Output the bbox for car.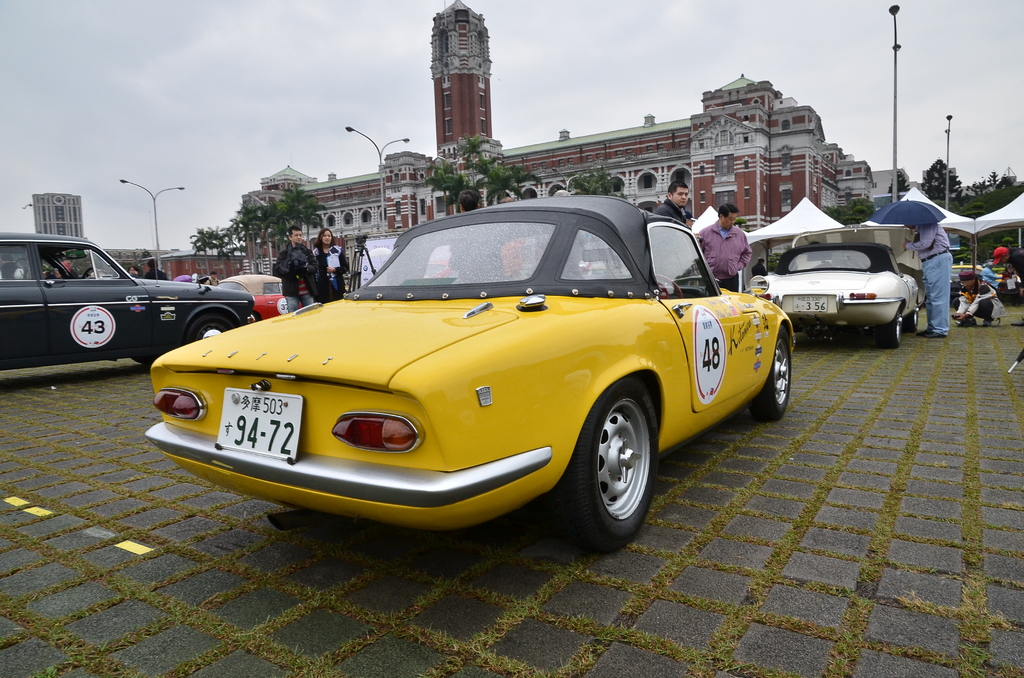
(751,242,919,347).
